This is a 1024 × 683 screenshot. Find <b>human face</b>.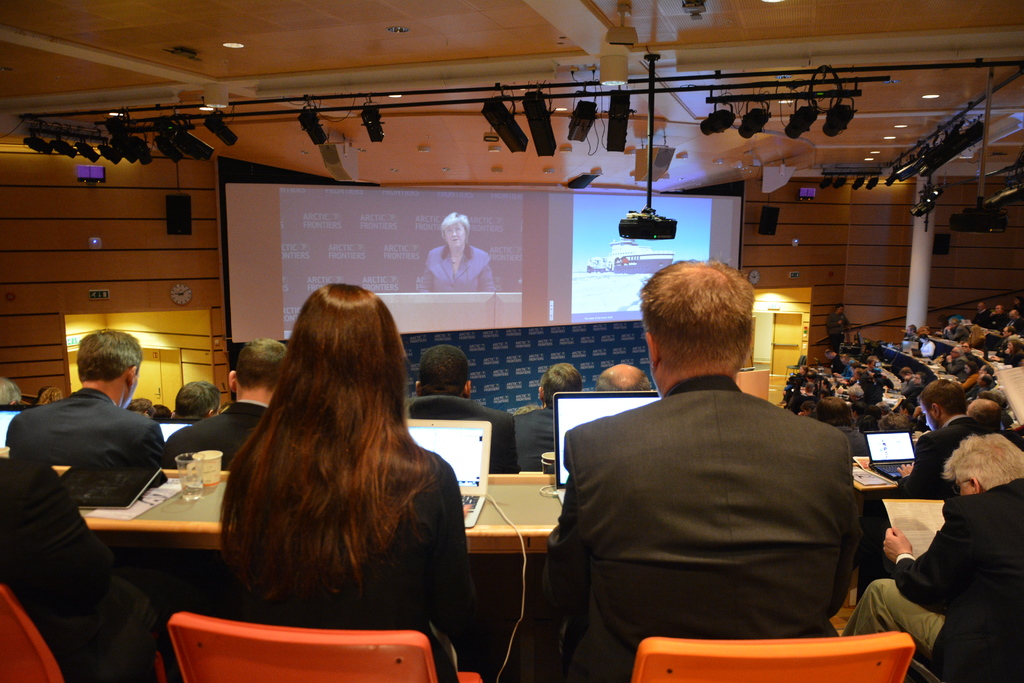
Bounding box: select_region(444, 224, 464, 245).
